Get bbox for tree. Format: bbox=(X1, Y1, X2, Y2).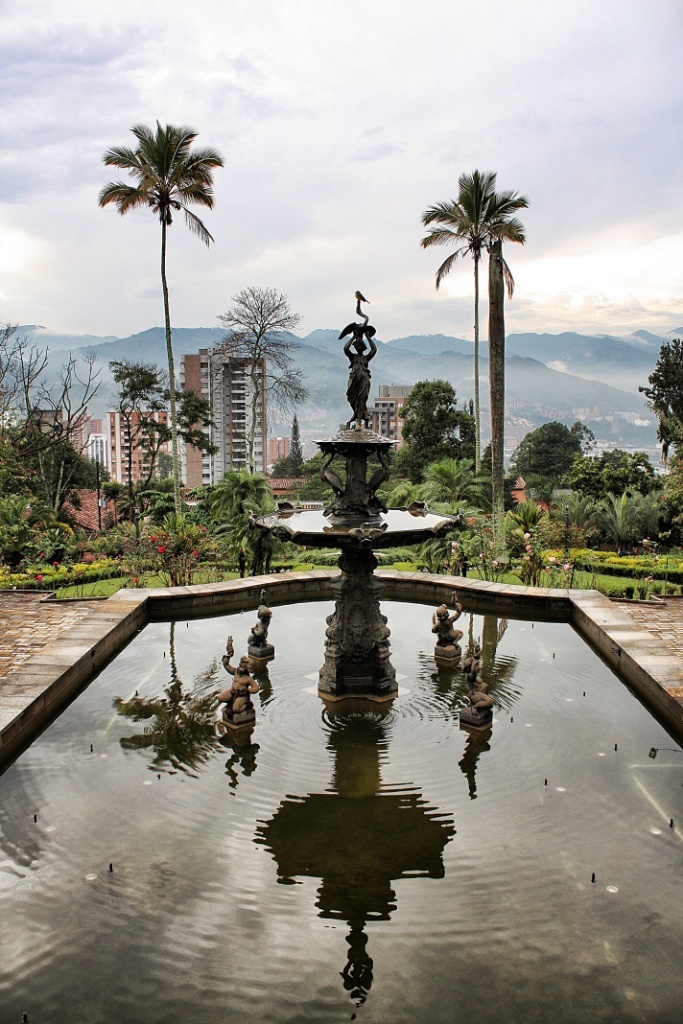
bbox=(398, 378, 474, 480).
